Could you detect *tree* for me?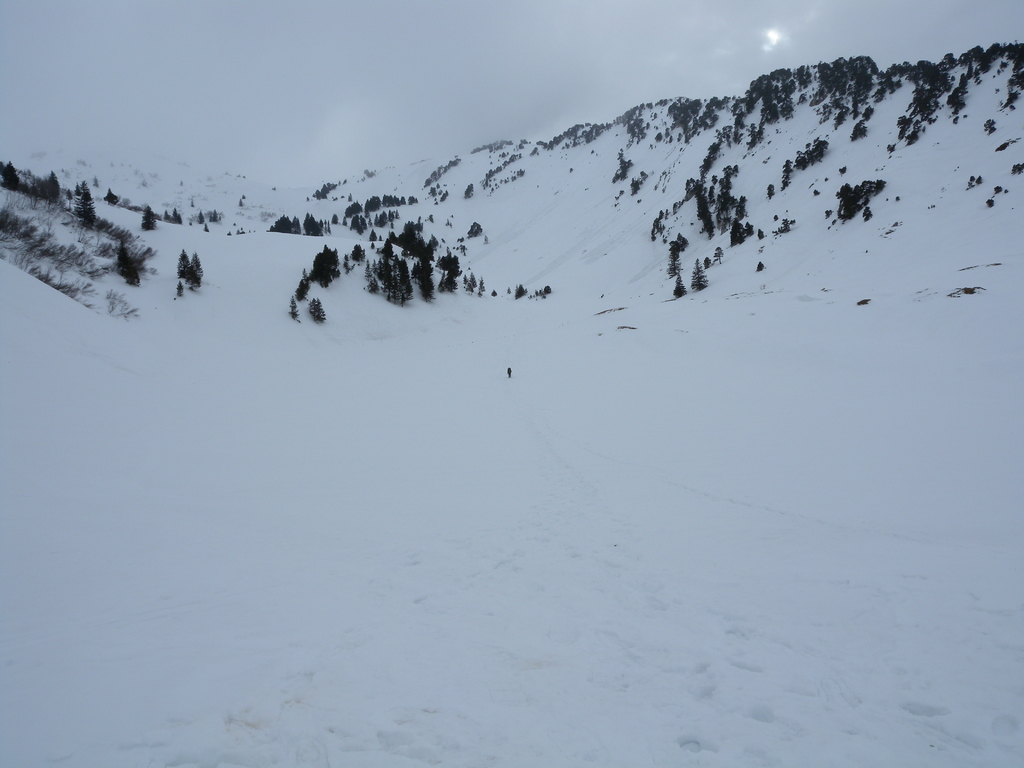
Detection result: (left=690, top=256, right=711, bottom=292).
